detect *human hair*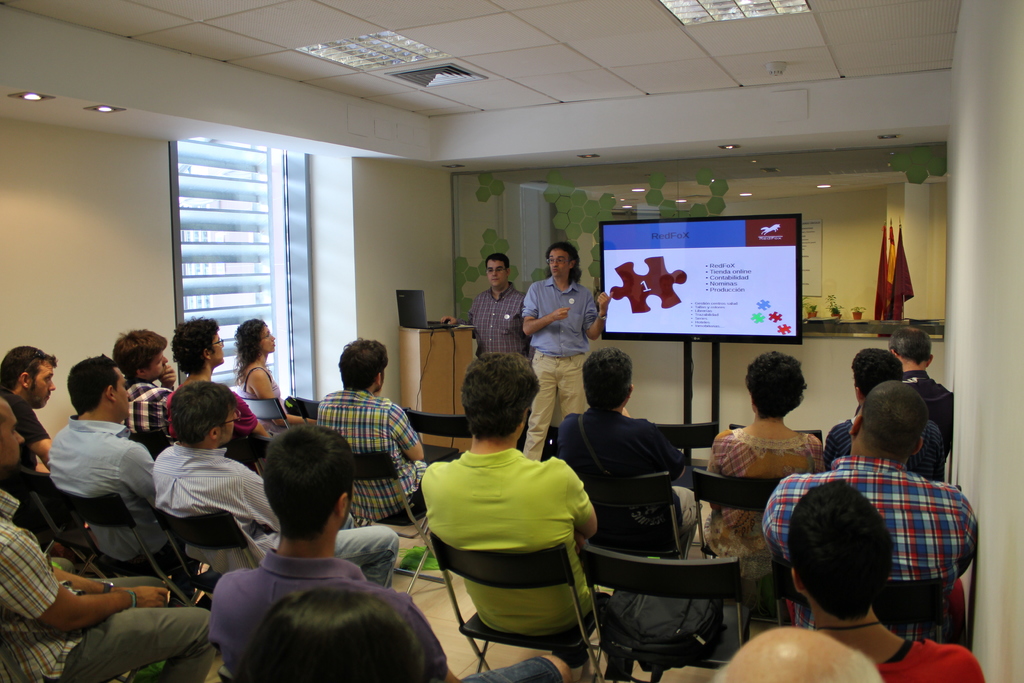
[65, 350, 120, 421]
